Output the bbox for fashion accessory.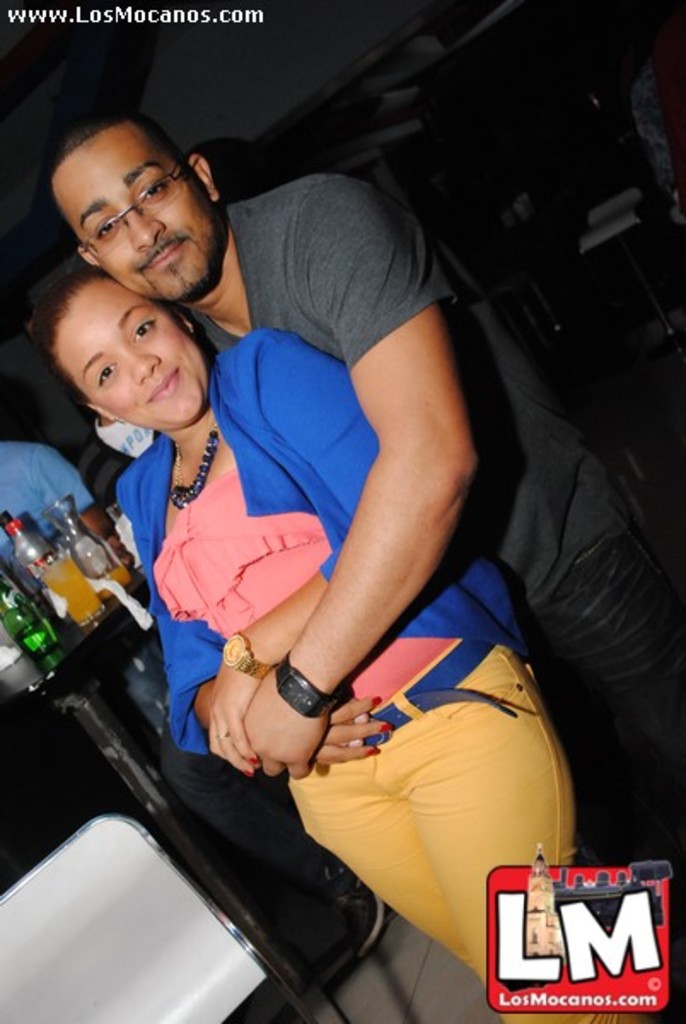
346/635/520/742.
